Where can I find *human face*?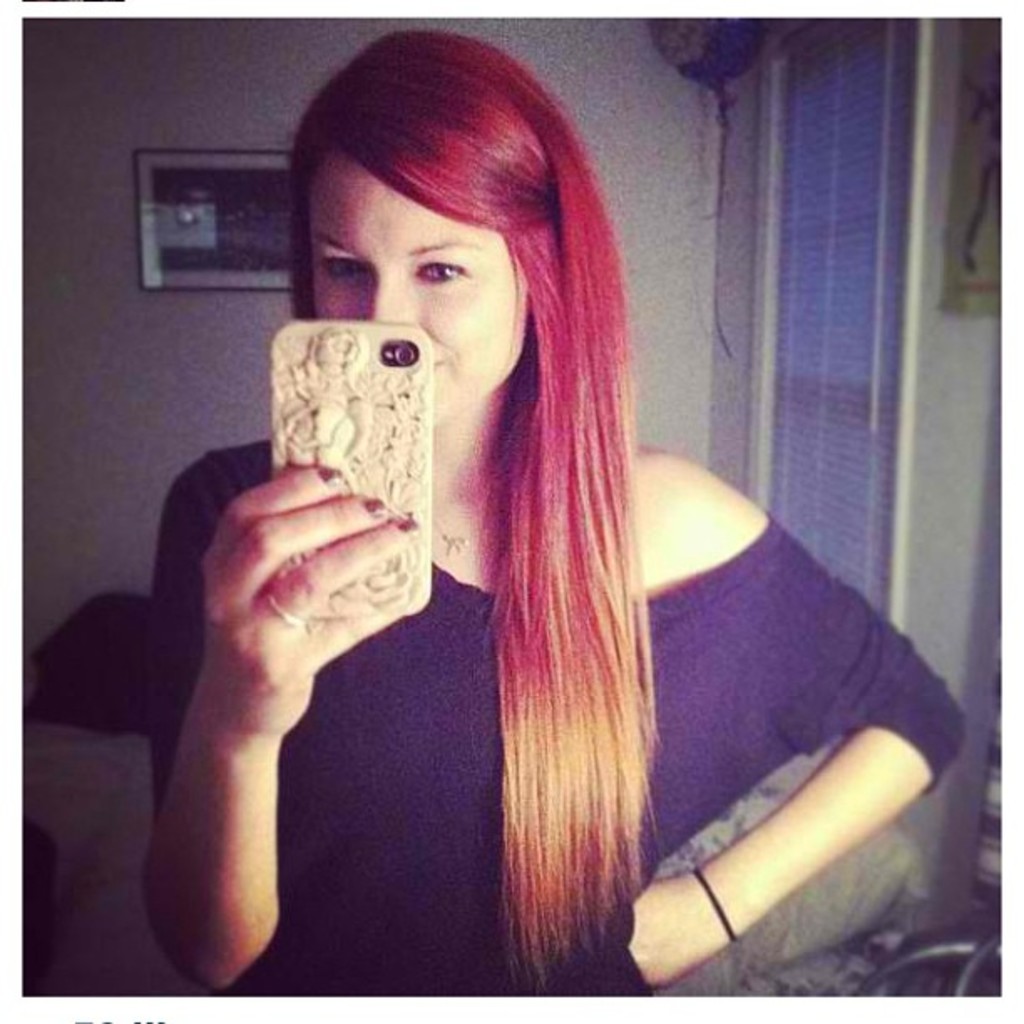
You can find it at [x1=308, y1=157, x2=539, y2=413].
